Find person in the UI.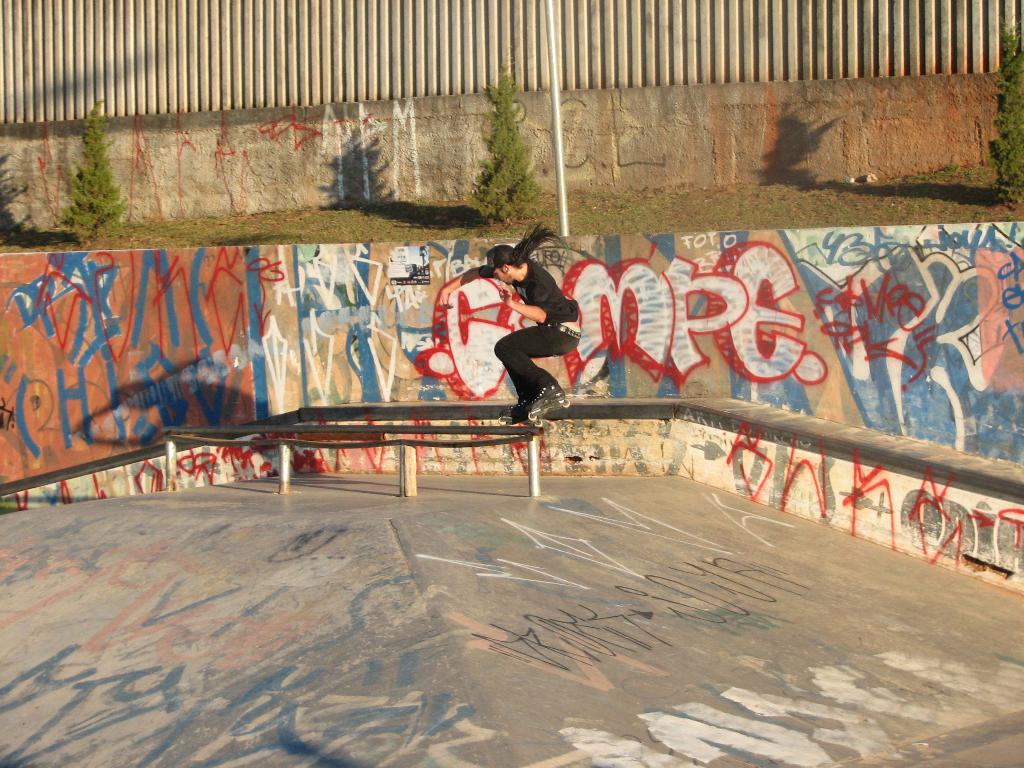
UI element at select_region(454, 223, 581, 433).
